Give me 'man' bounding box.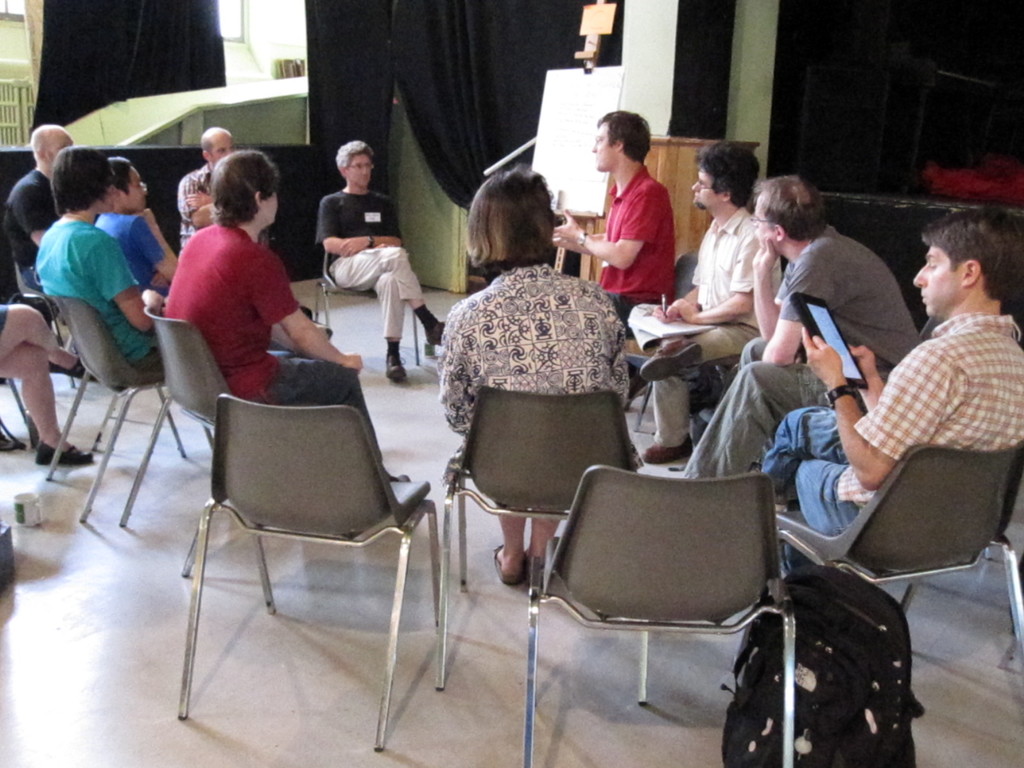
BBox(550, 111, 686, 324).
